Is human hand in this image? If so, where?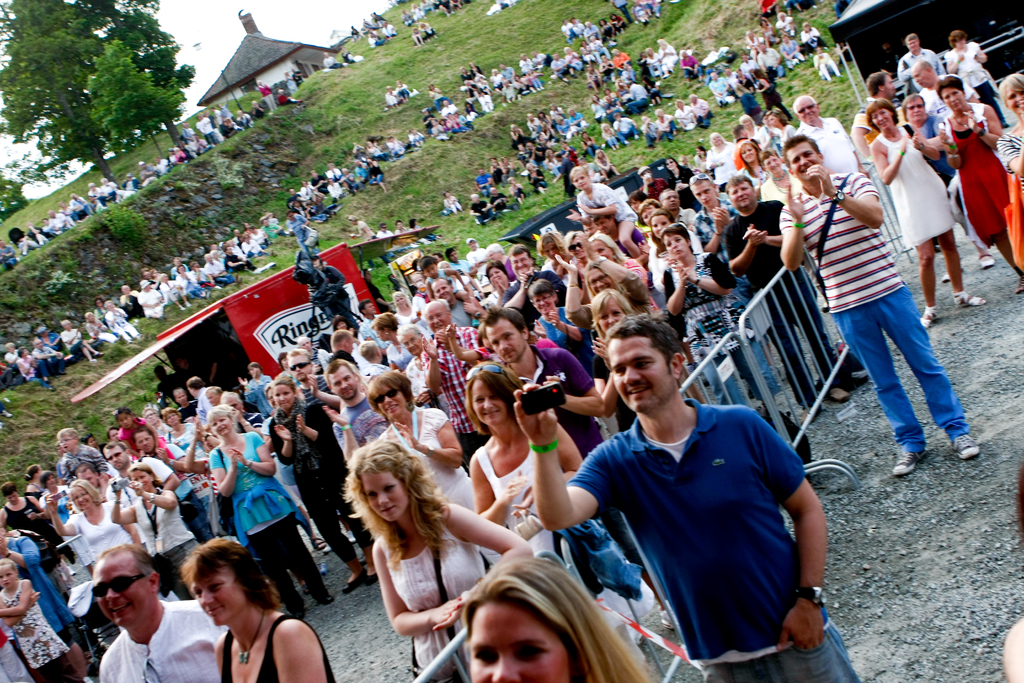
Yes, at crop(491, 280, 506, 293).
